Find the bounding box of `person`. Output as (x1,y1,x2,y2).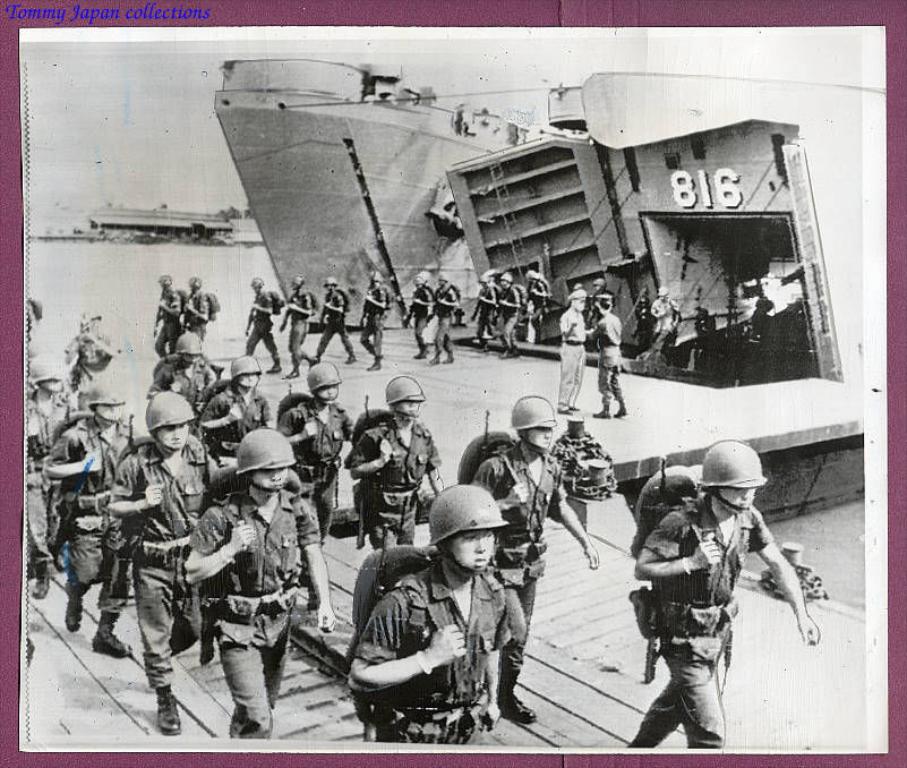
(650,288,673,356).
